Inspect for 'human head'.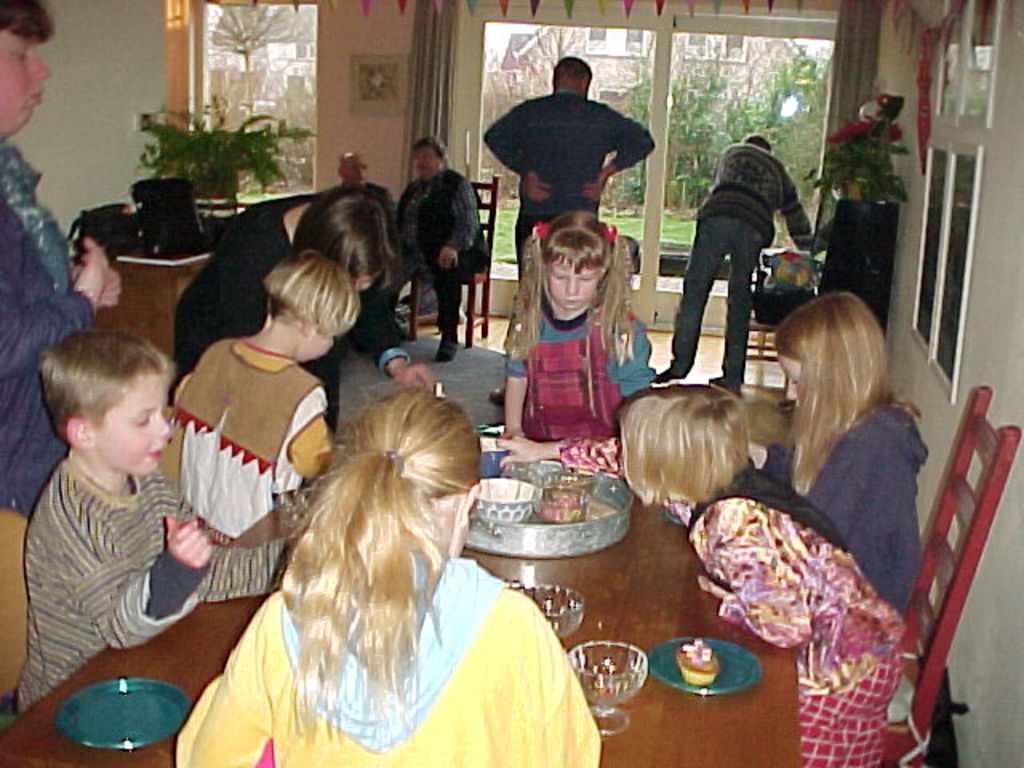
Inspection: BBox(290, 181, 397, 286).
